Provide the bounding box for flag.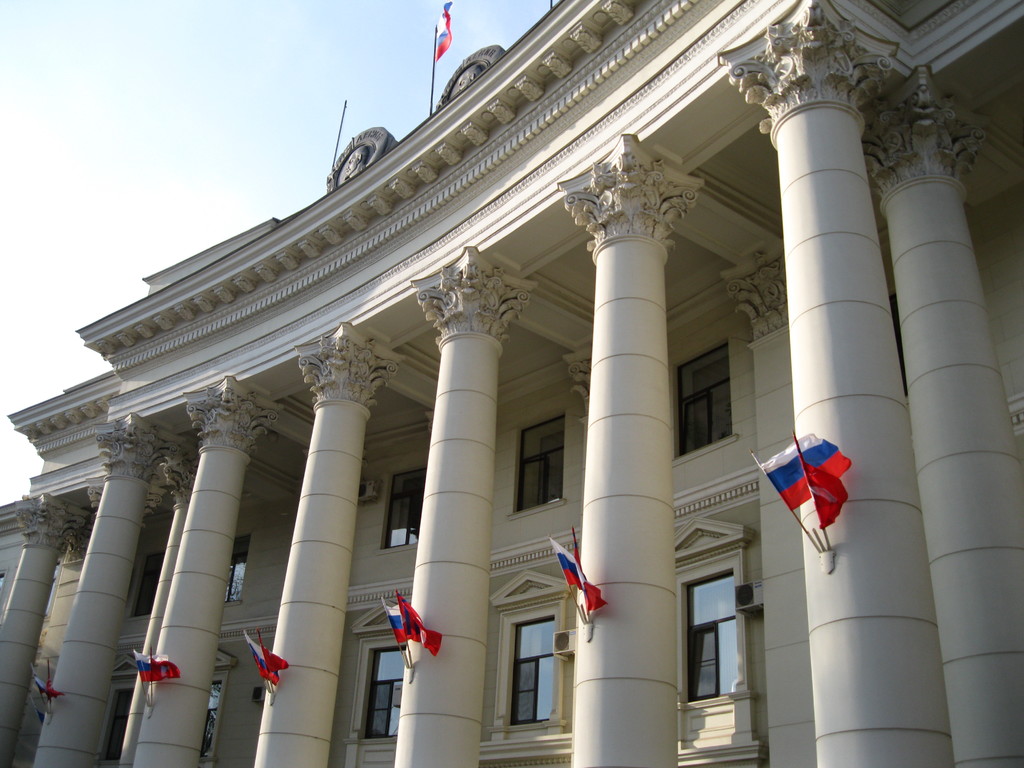
bbox(253, 631, 275, 684).
